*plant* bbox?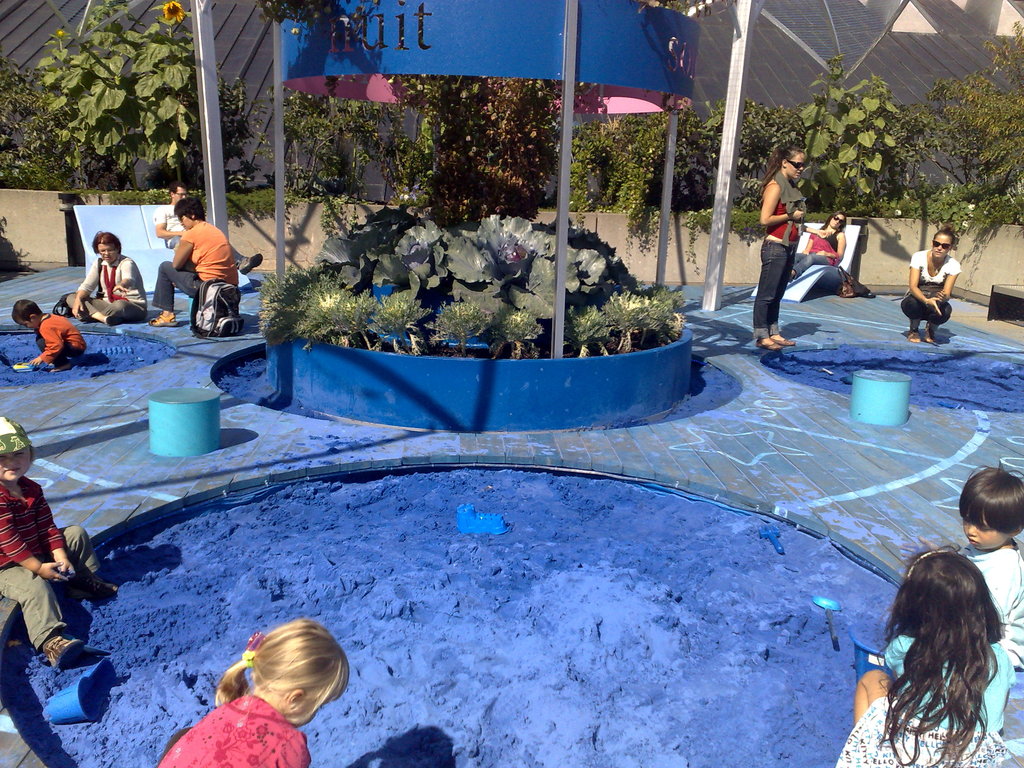
x1=250 y1=263 x2=380 y2=348
